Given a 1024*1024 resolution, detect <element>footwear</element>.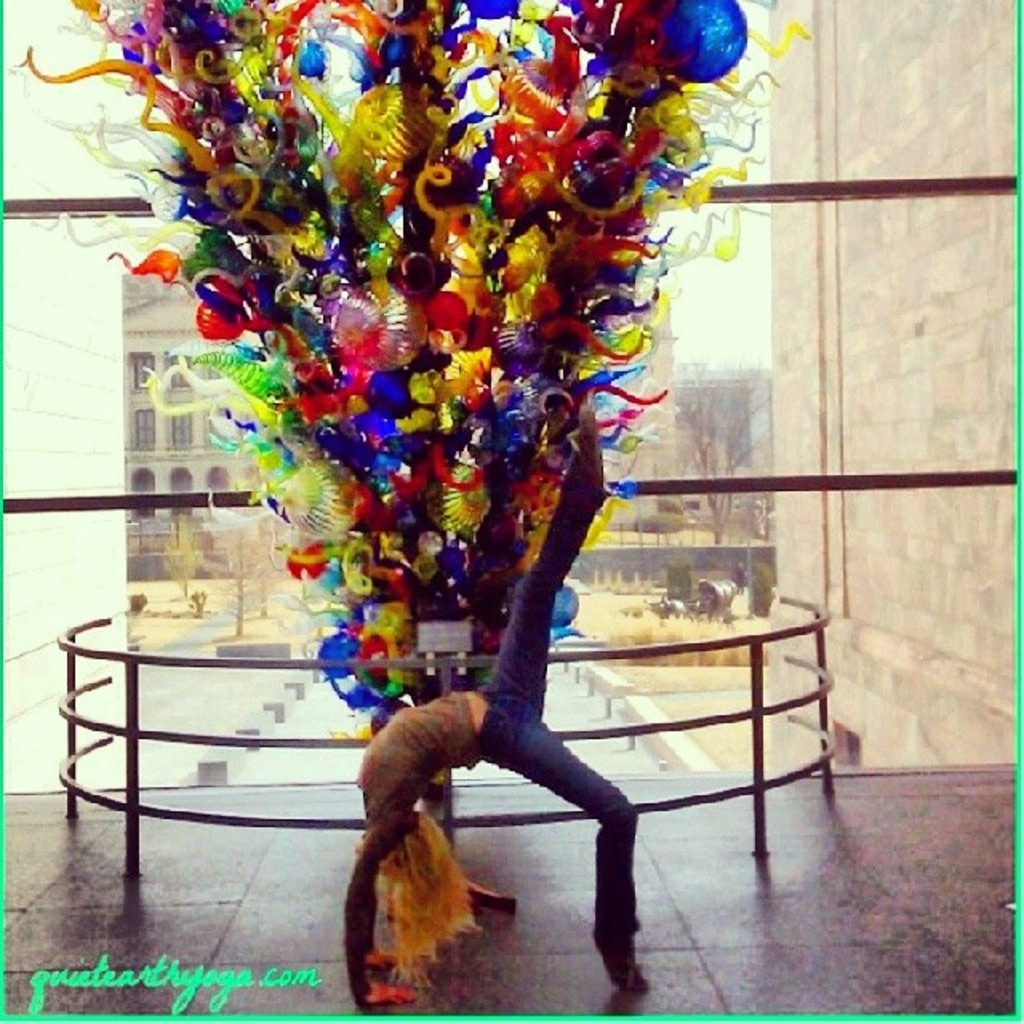
<region>570, 395, 606, 496</region>.
